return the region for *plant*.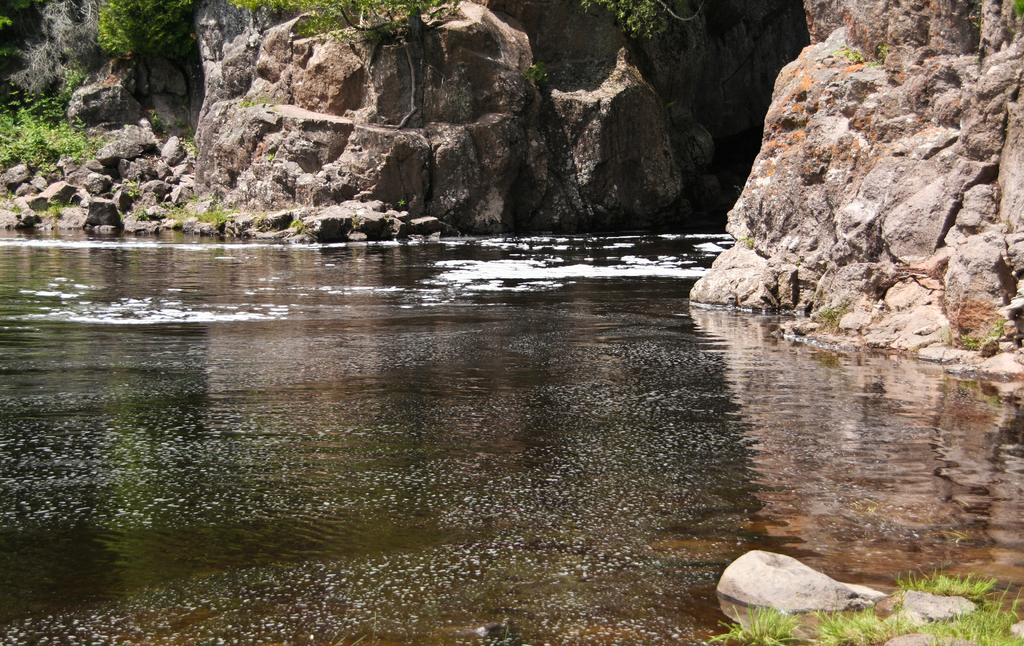
[left=803, top=597, right=913, bottom=645].
